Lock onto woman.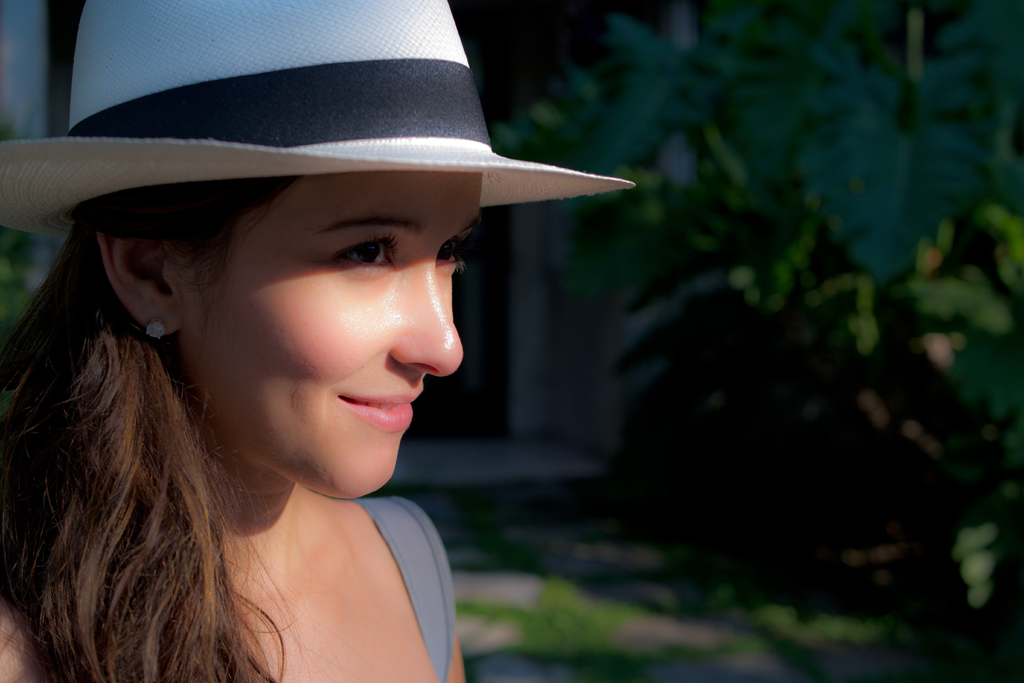
Locked: bbox=(0, 58, 649, 667).
